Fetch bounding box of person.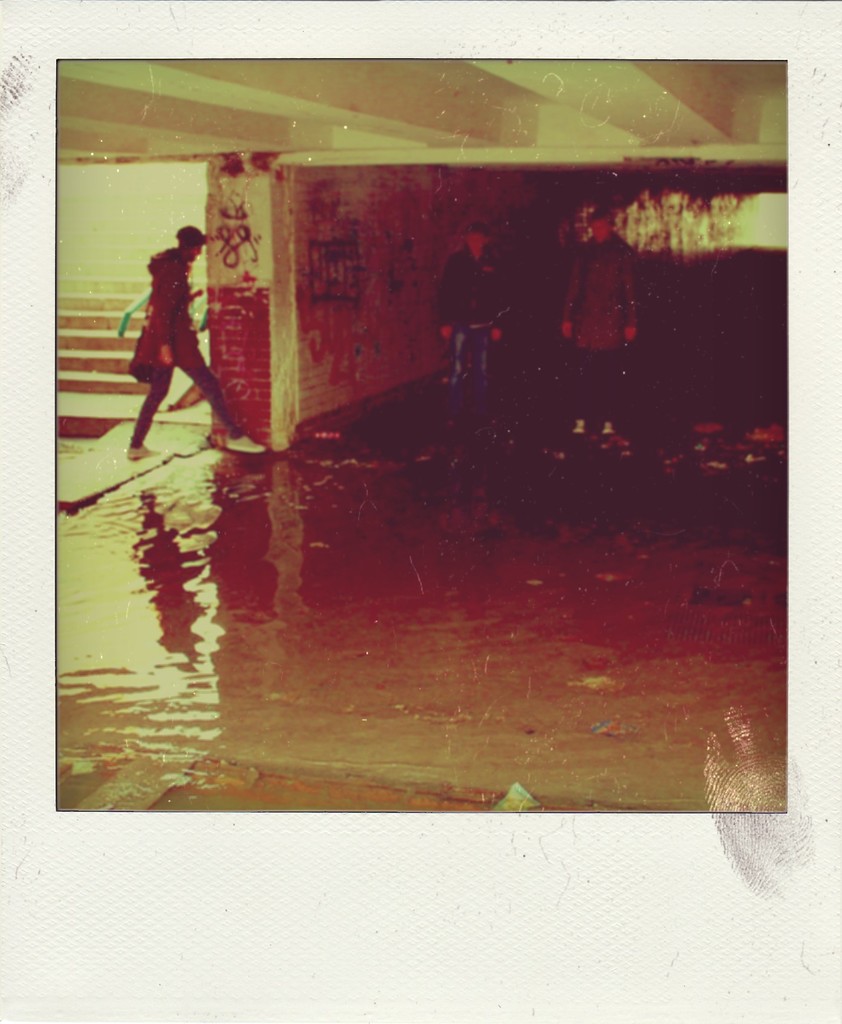
Bbox: x1=438, y1=232, x2=514, y2=404.
